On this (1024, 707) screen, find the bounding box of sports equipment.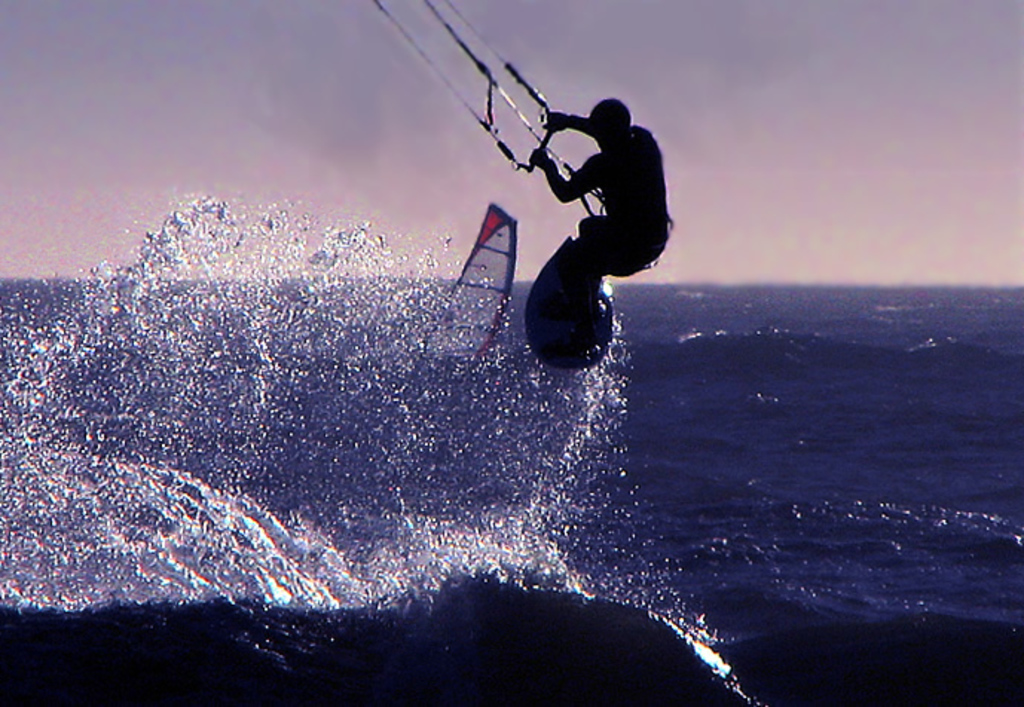
Bounding box: select_region(526, 232, 614, 371).
